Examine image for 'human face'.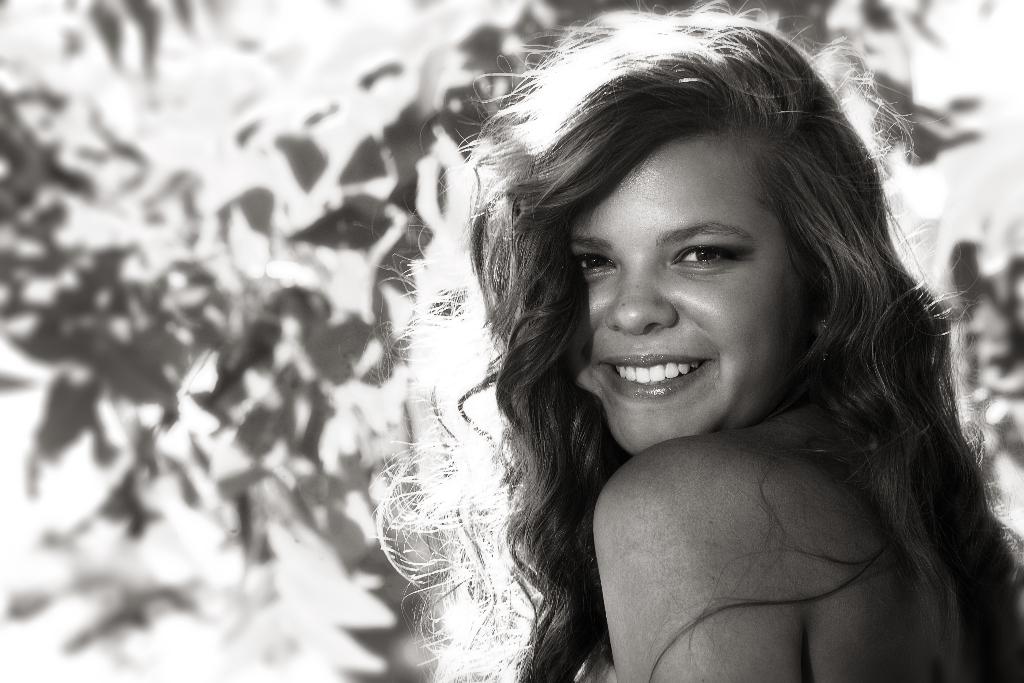
Examination result: Rect(575, 134, 817, 452).
